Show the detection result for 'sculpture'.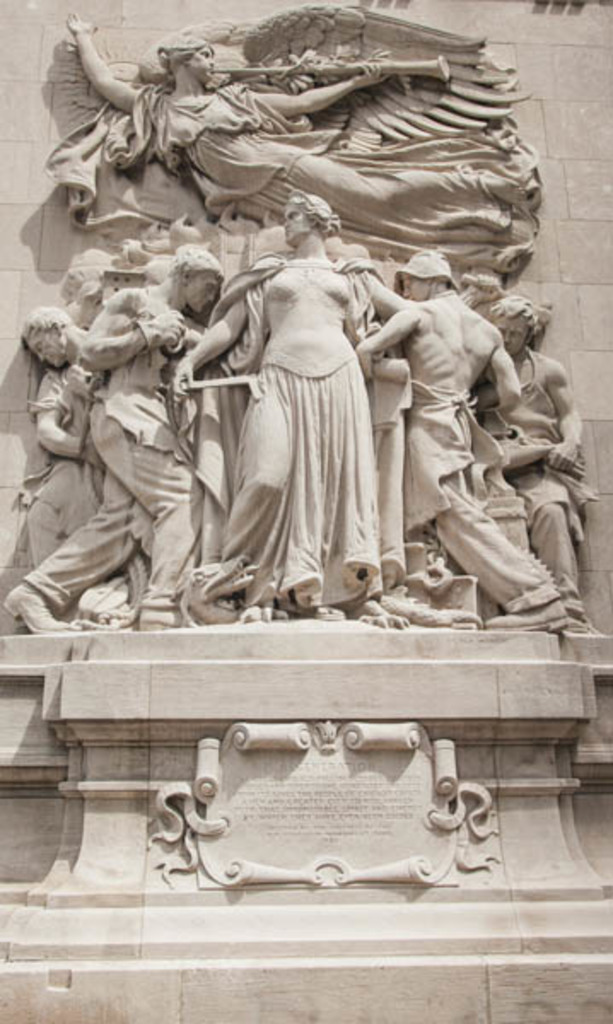
locate(130, 166, 410, 621).
